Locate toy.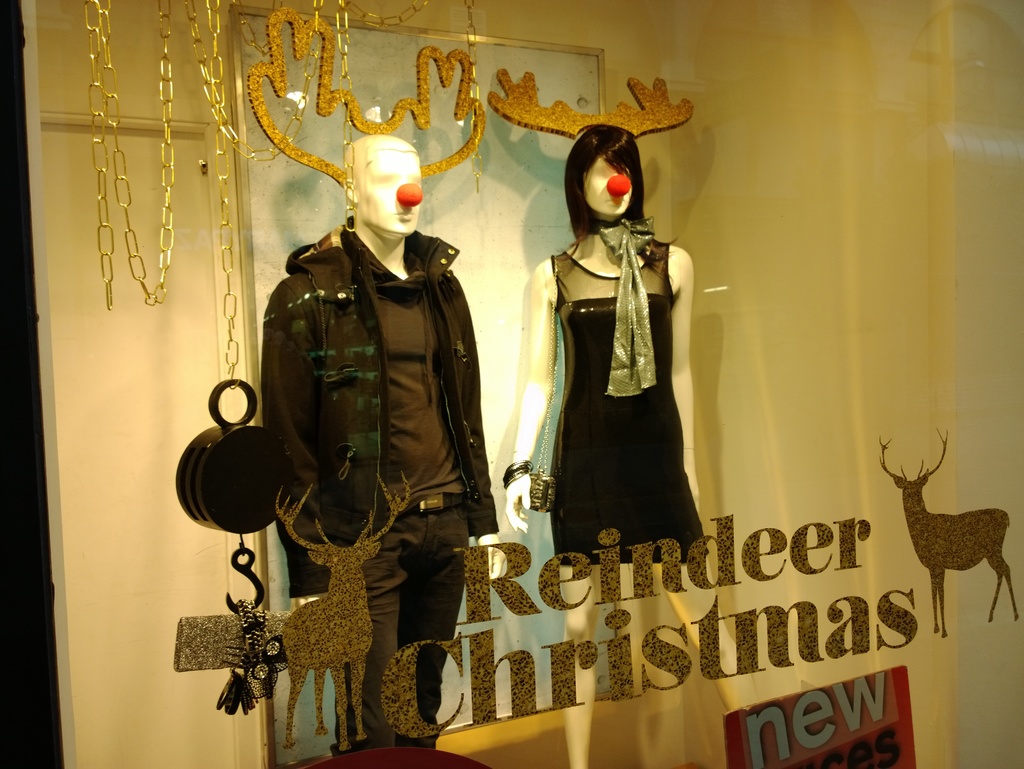
Bounding box: crop(504, 125, 700, 768).
